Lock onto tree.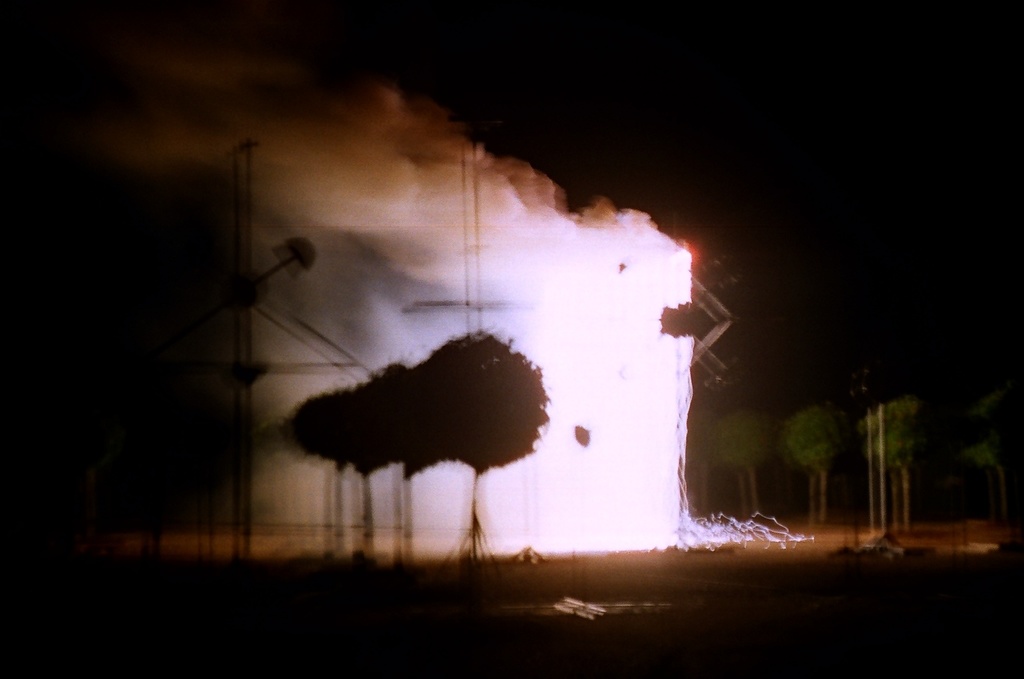
Locked: <bbox>677, 408, 717, 518</bbox>.
